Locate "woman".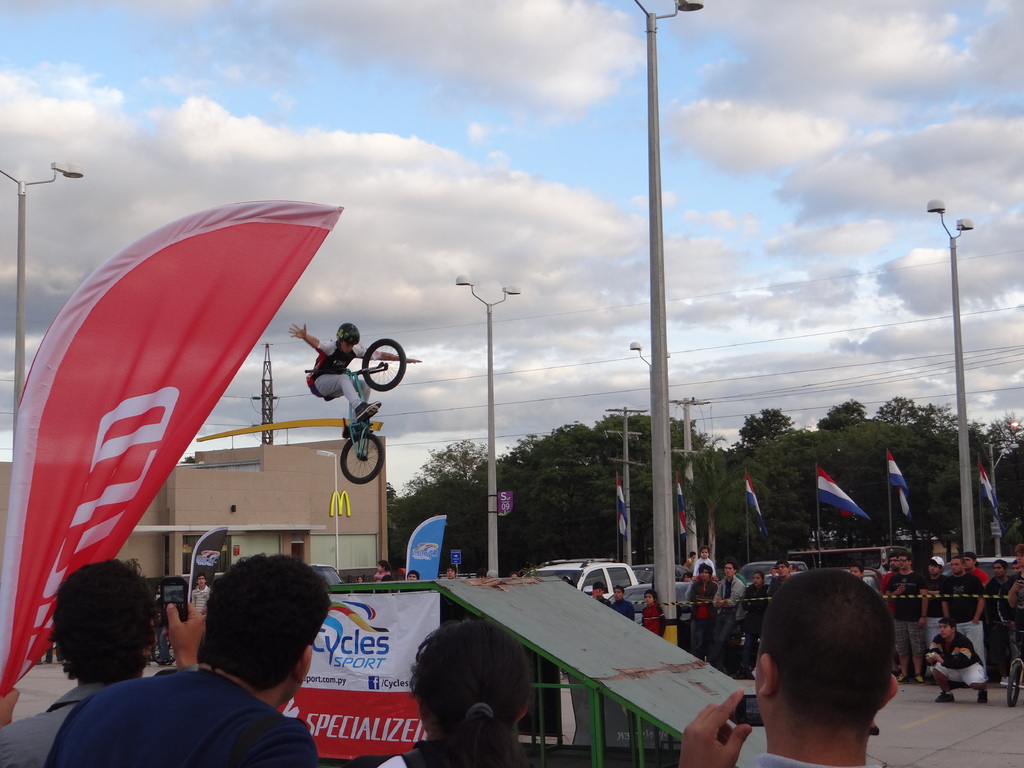
Bounding box: bbox=[344, 609, 548, 767].
